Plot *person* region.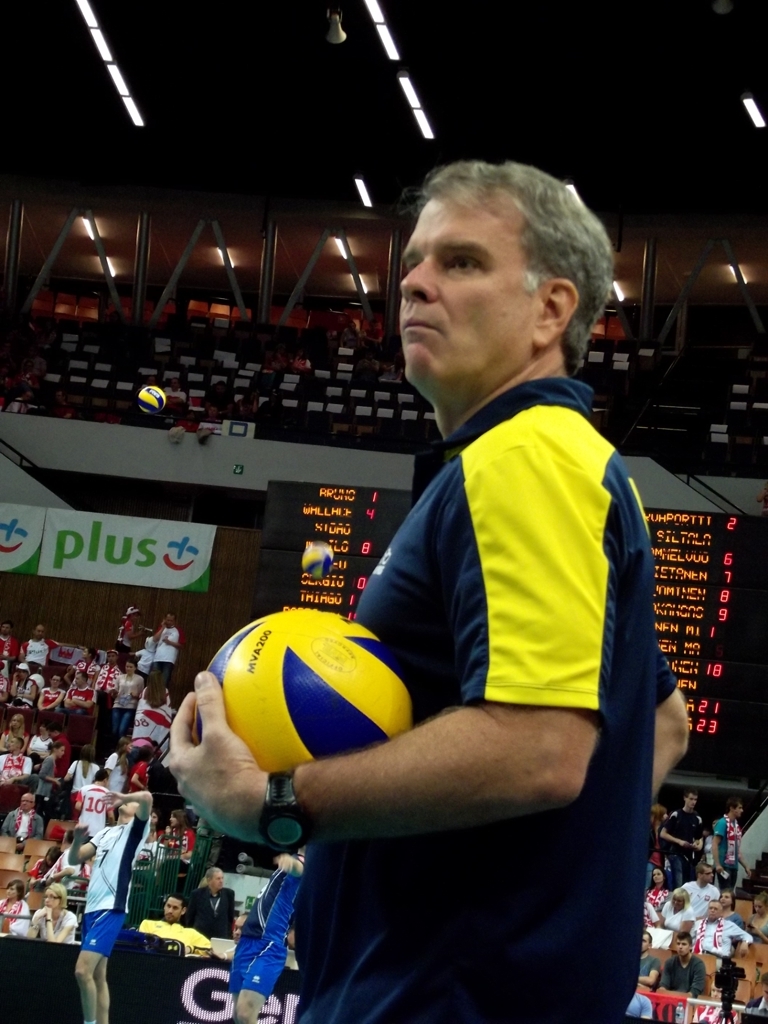
Plotted at (75, 766, 116, 841).
